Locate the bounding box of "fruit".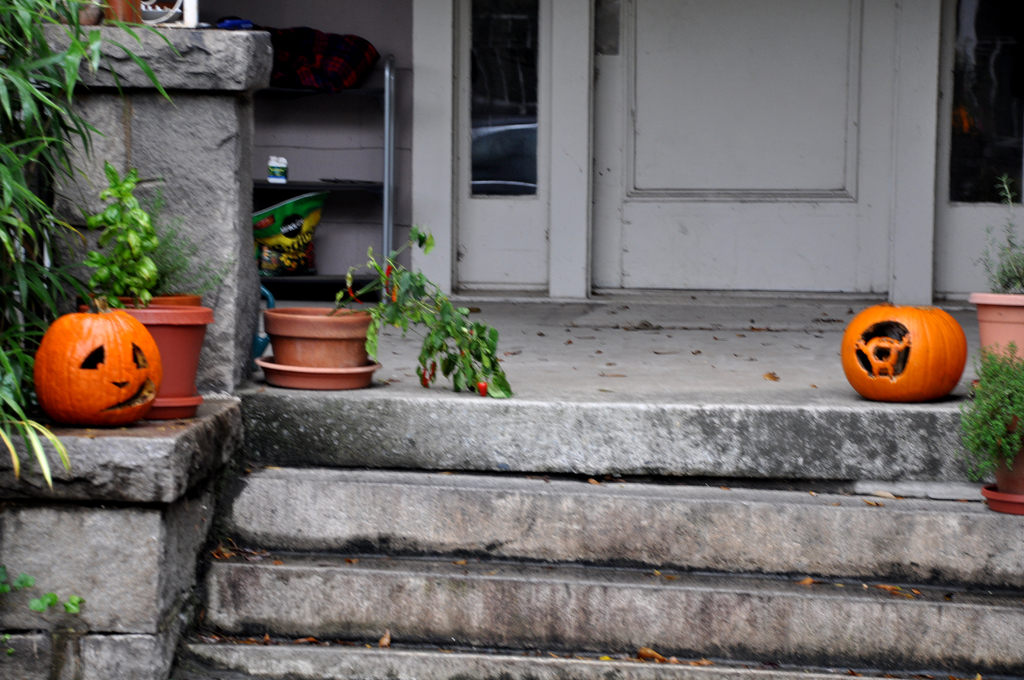
Bounding box: (x1=31, y1=287, x2=163, y2=429).
